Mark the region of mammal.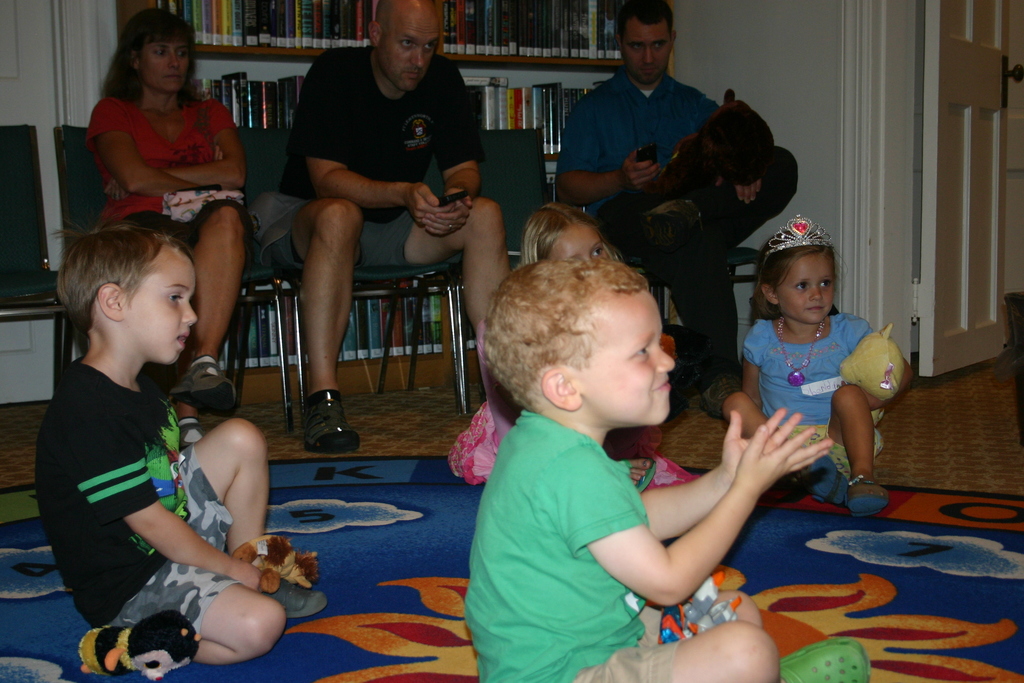
Region: bbox=[552, 0, 802, 413].
